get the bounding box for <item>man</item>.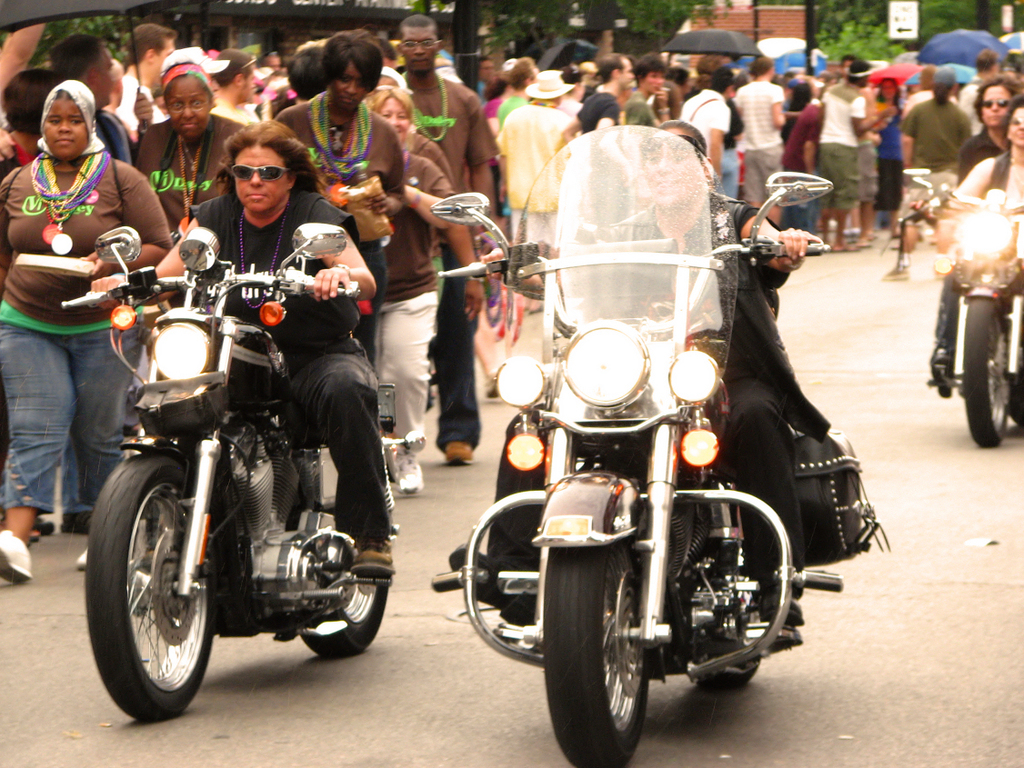
rect(396, 13, 502, 469).
